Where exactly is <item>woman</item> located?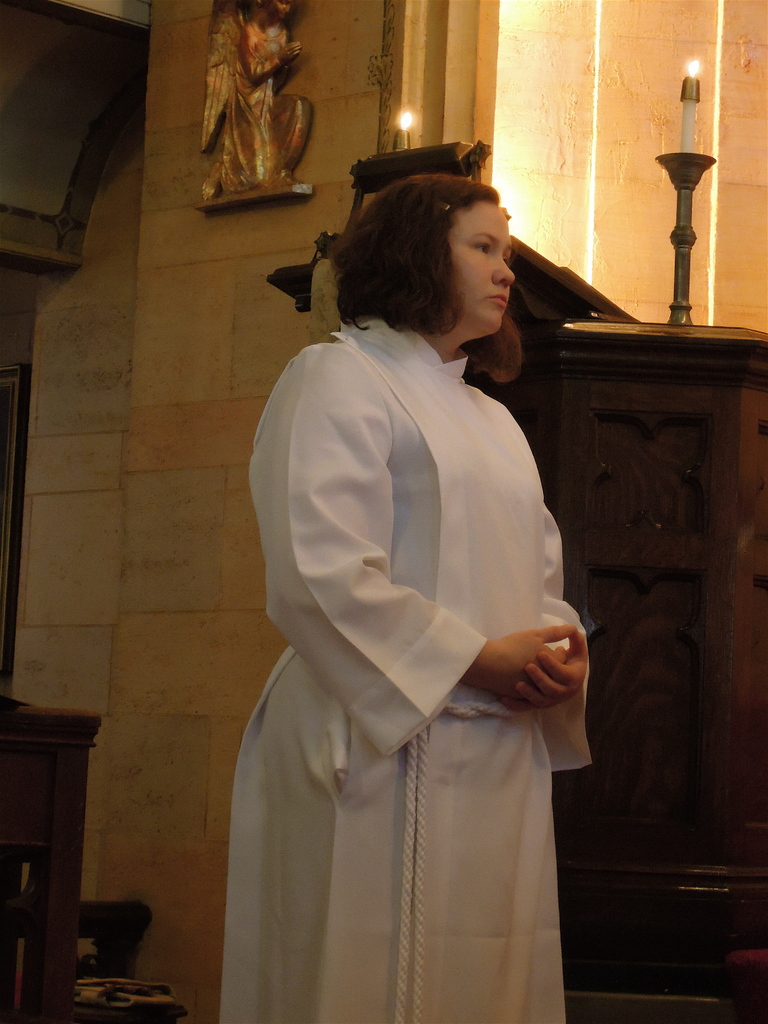
Its bounding box is (x1=238, y1=137, x2=595, y2=1021).
